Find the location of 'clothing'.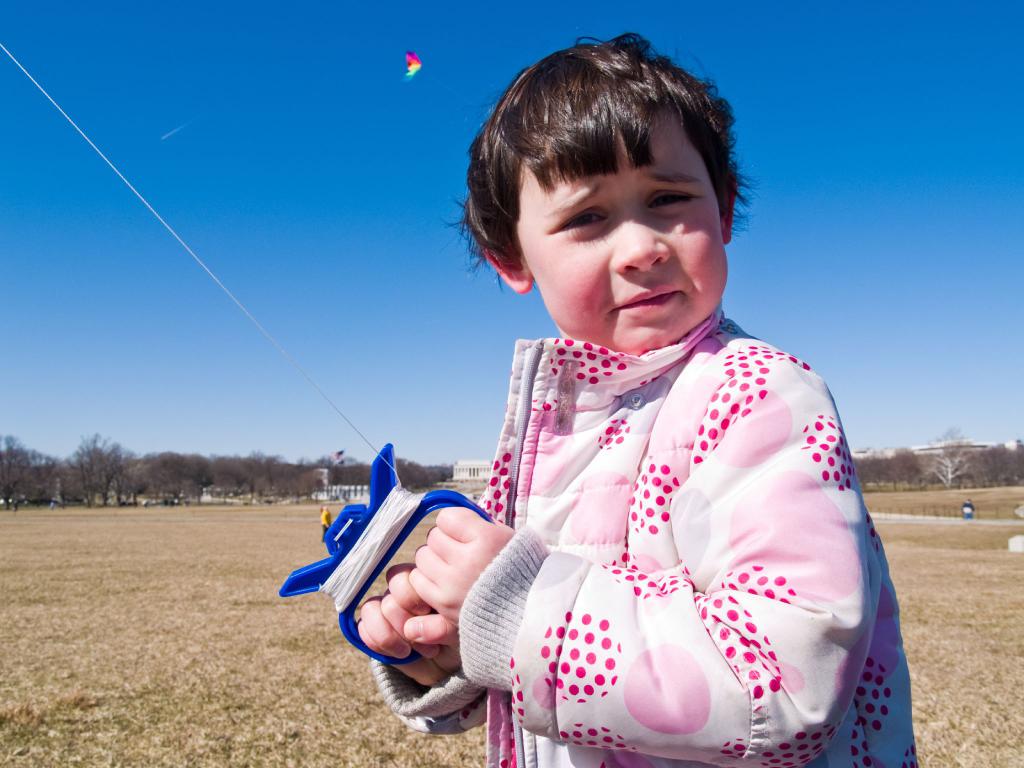
Location: (384,287,890,767).
